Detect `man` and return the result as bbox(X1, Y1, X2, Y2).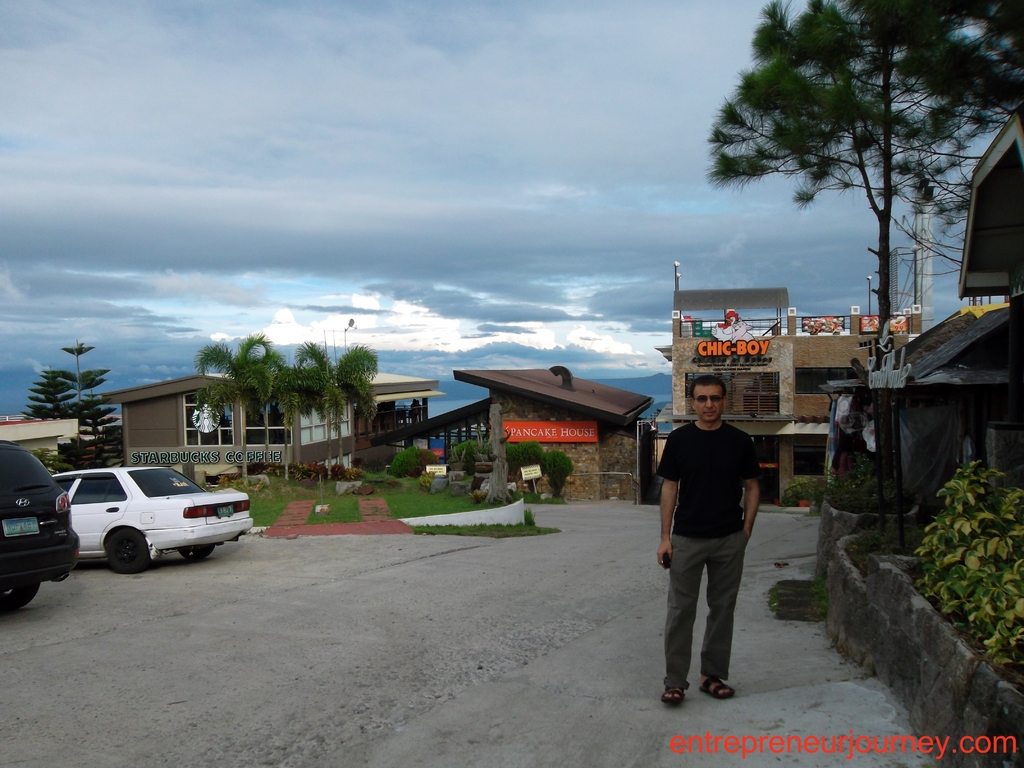
bbox(655, 380, 772, 706).
